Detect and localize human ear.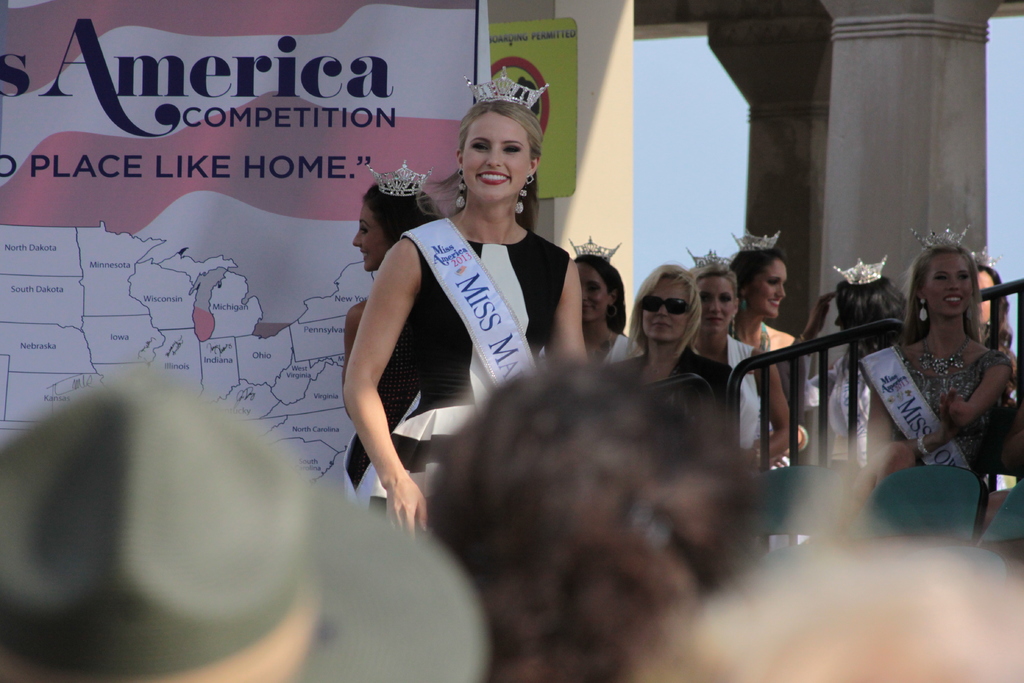
Localized at BBox(455, 148, 462, 170).
